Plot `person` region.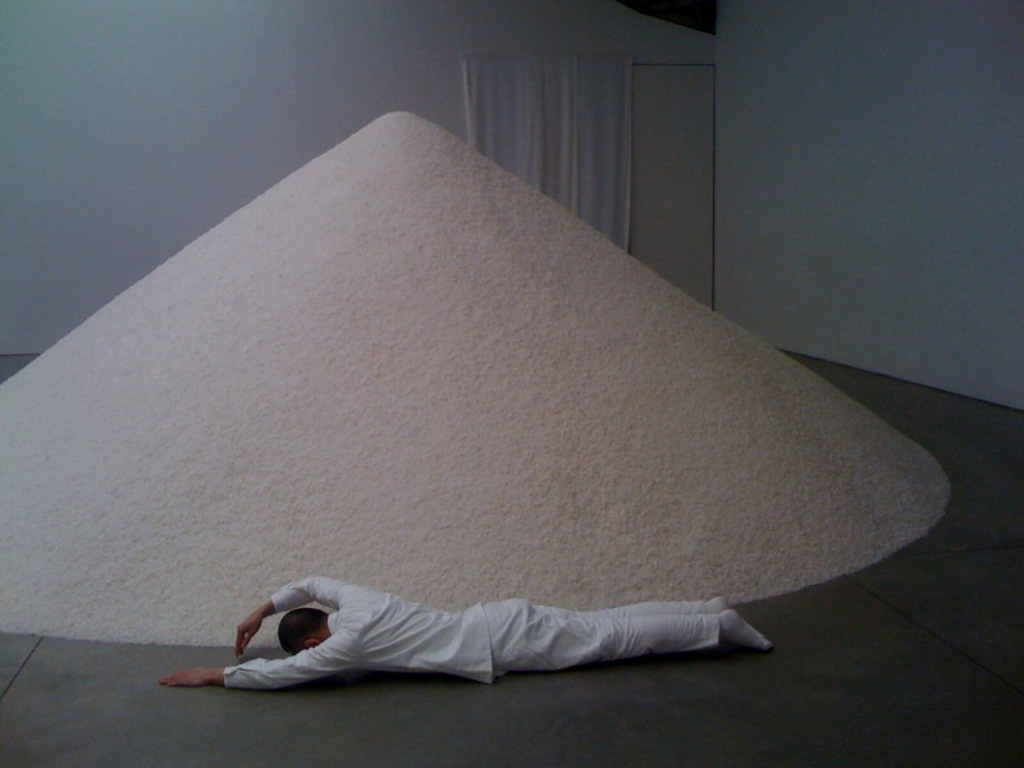
Plotted at l=151, t=572, r=774, b=700.
